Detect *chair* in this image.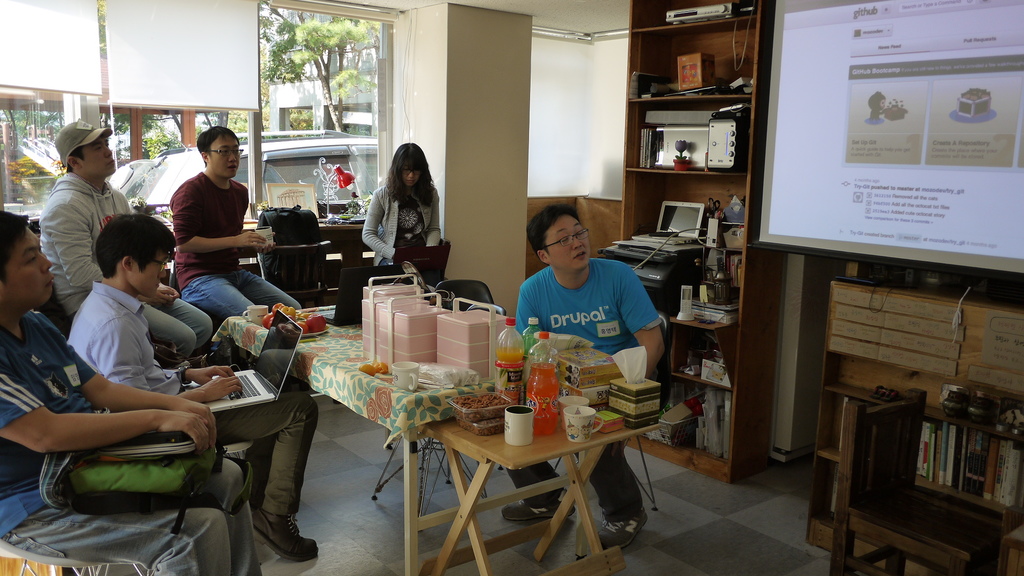
Detection: (355,237,452,322).
